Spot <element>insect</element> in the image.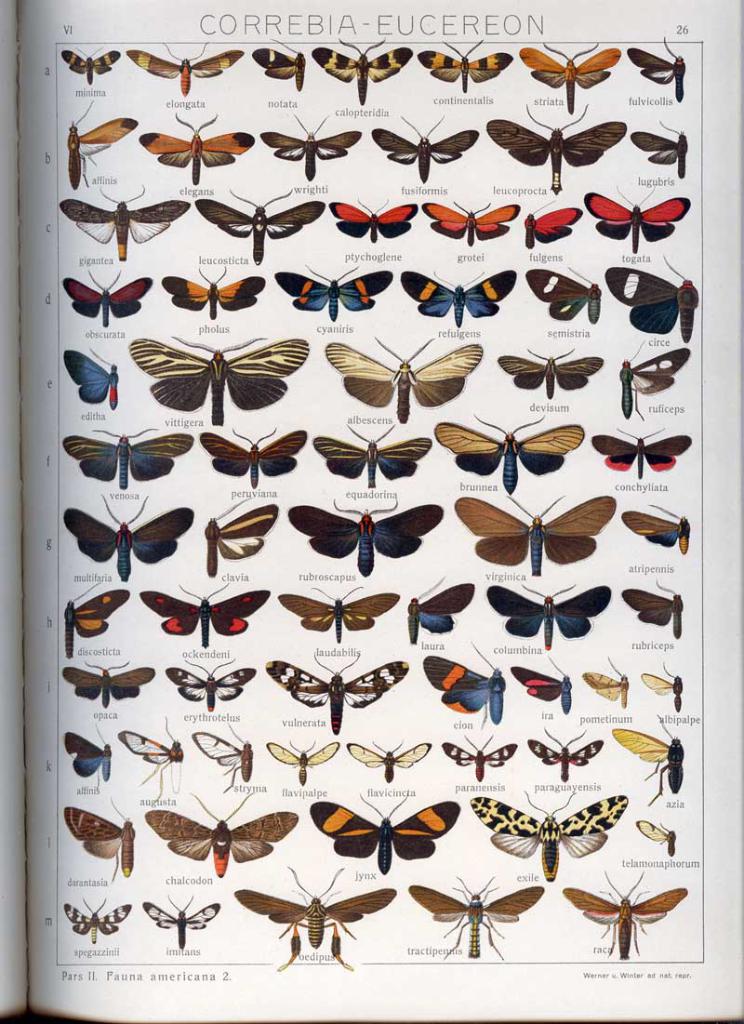
<element>insect</element> found at (485, 104, 626, 194).
